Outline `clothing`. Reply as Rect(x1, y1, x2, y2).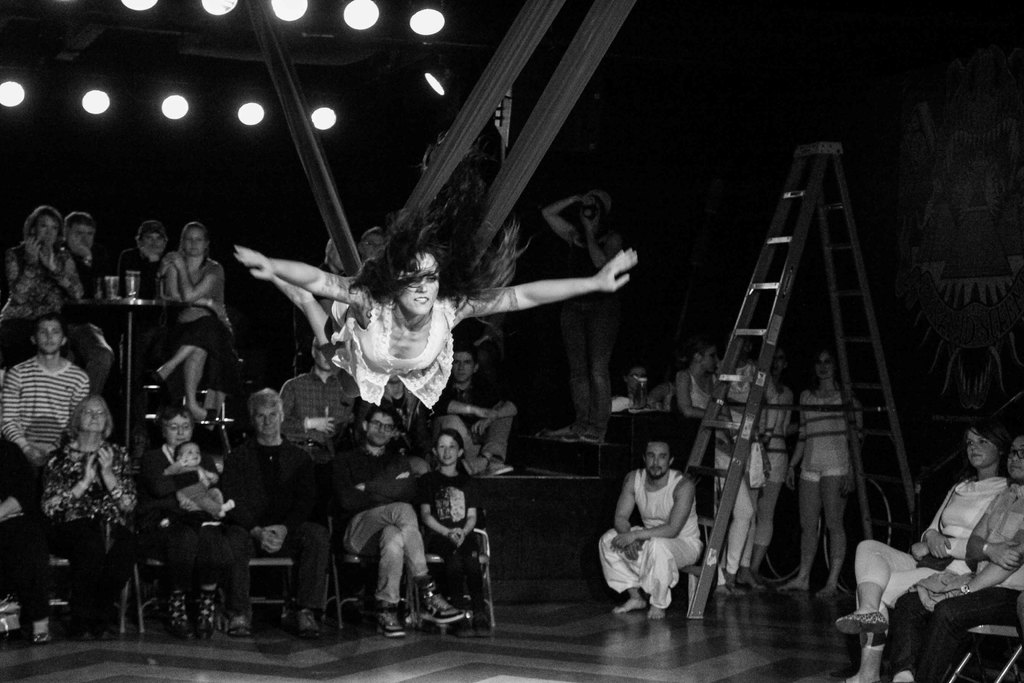
Rect(13, 443, 158, 611).
